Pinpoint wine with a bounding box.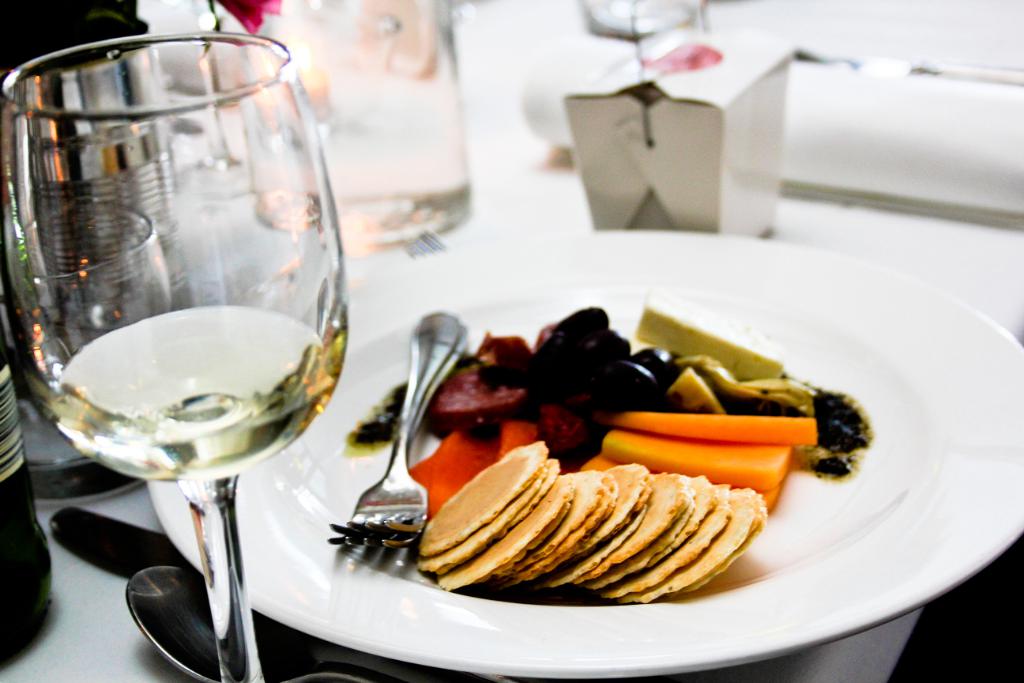
Rect(44, 308, 337, 485).
